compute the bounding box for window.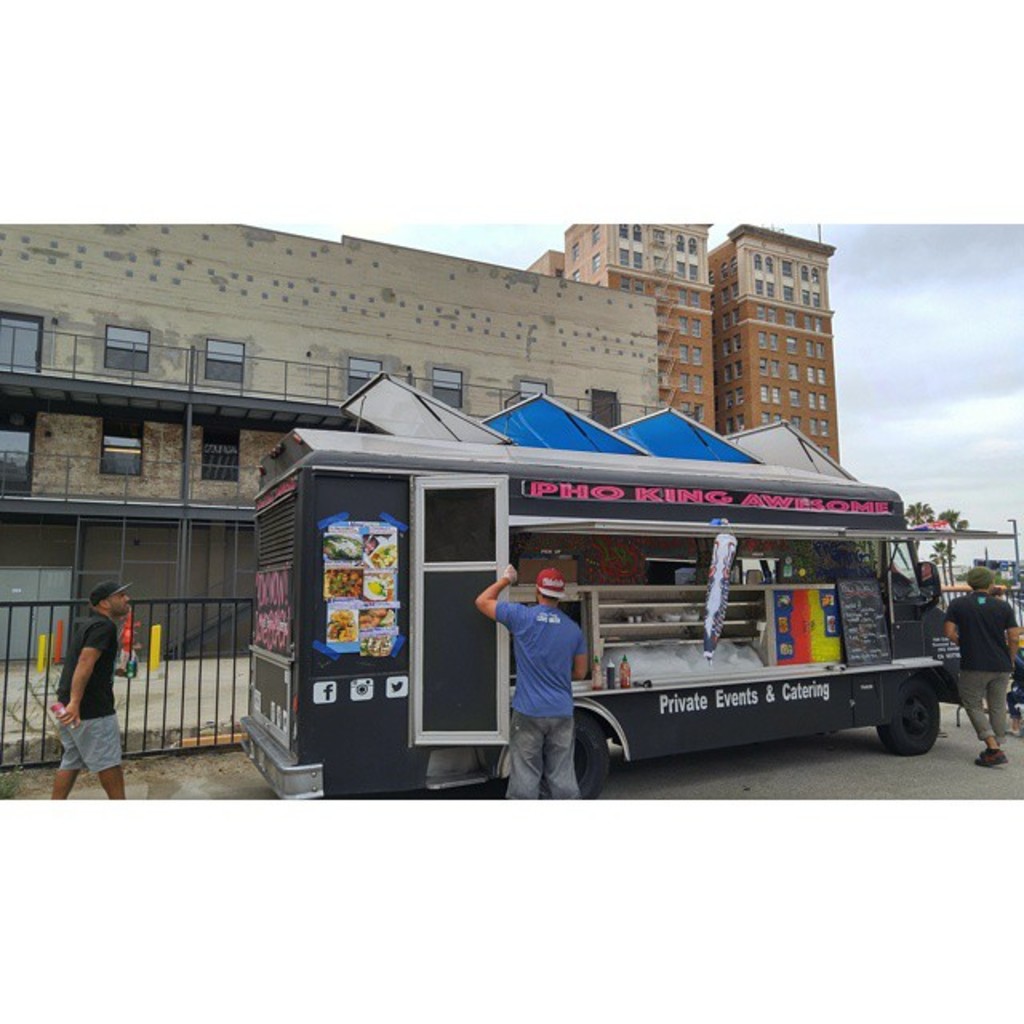
locate(344, 352, 397, 403).
